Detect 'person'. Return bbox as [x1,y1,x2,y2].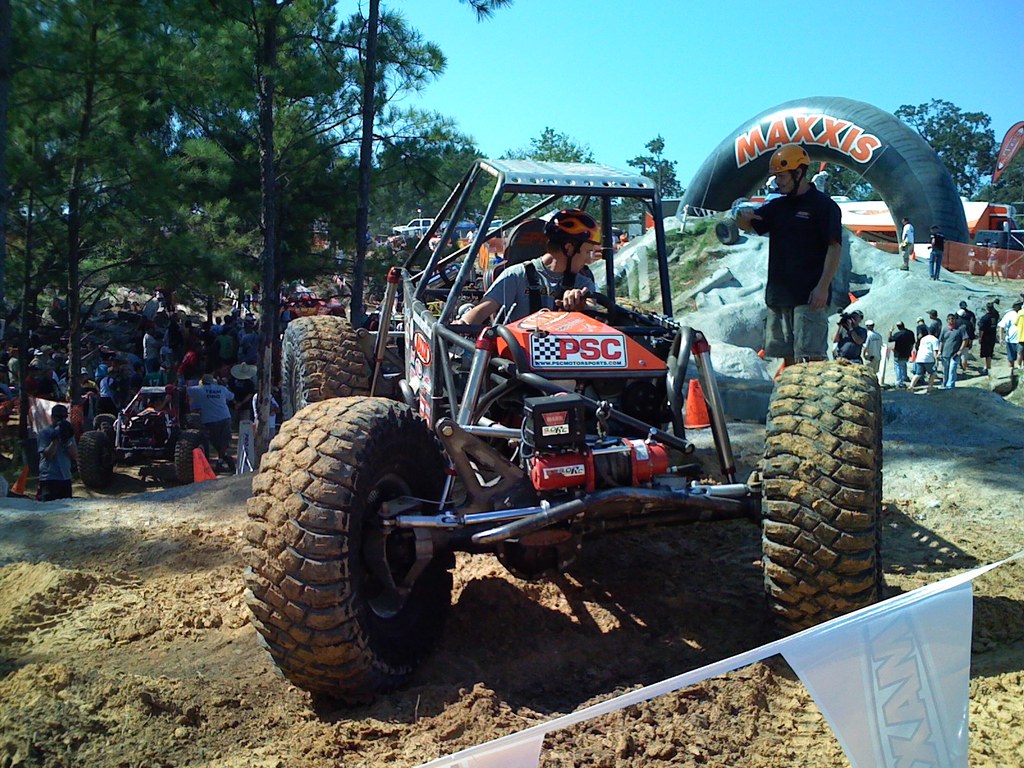
[828,306,861,367].
